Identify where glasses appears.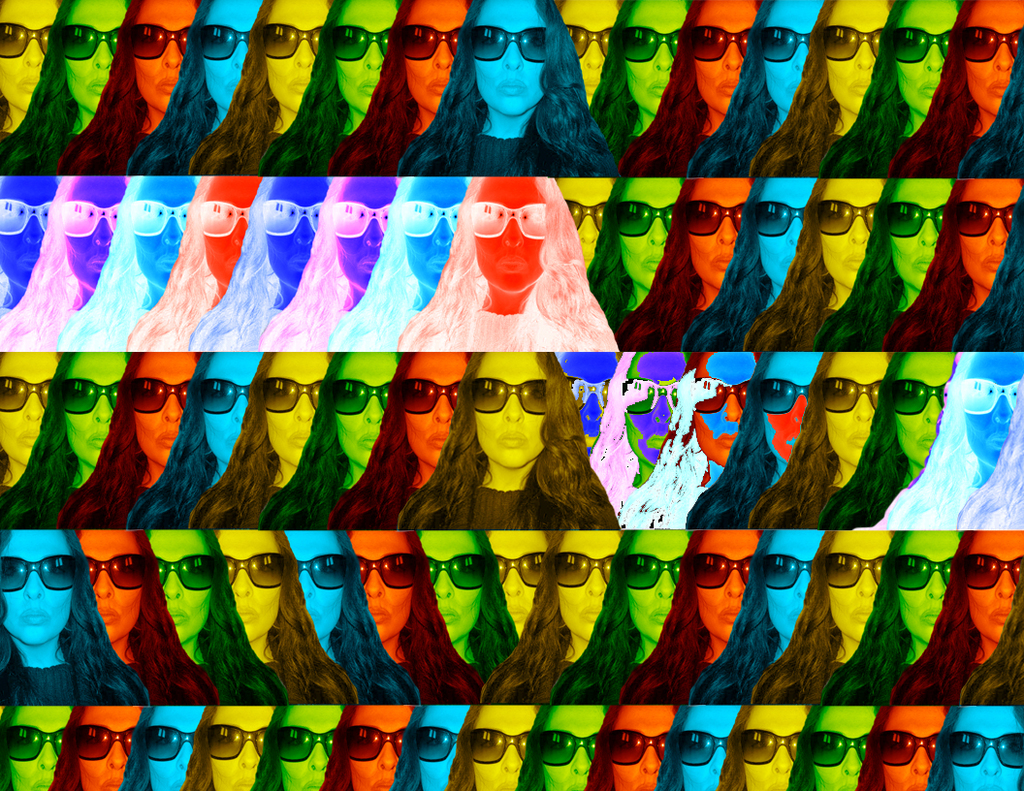
Appears at (x1=151, y1=551, x2=216, y2=592).
